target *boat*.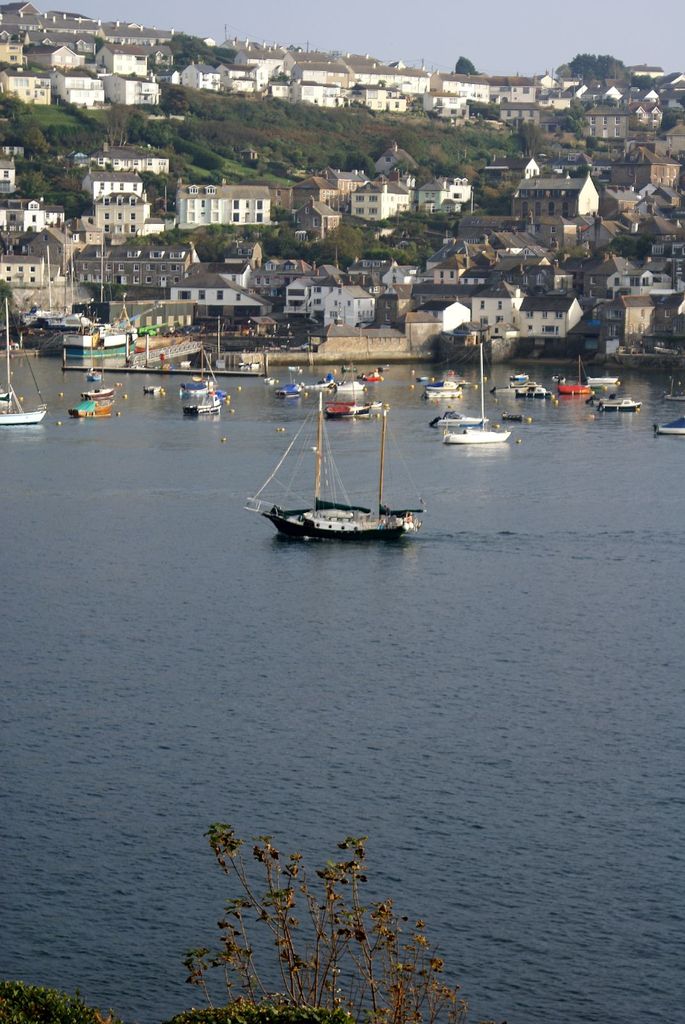
Target region: detection(423, 387, 453, 400).
